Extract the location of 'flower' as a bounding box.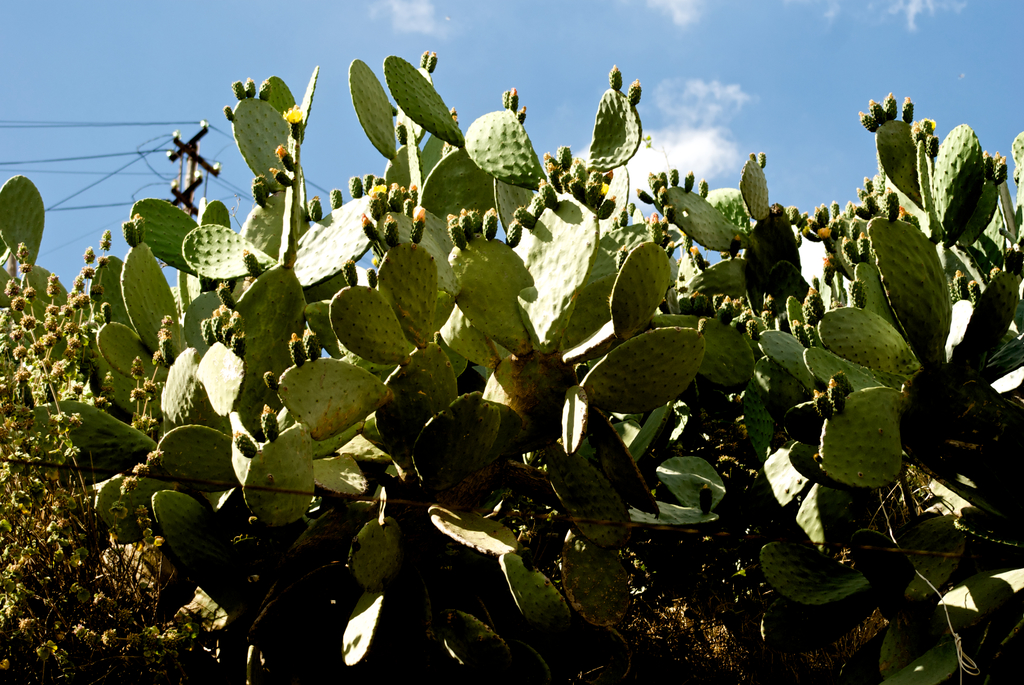
left=895, top=203, right=907, bottom=217.
